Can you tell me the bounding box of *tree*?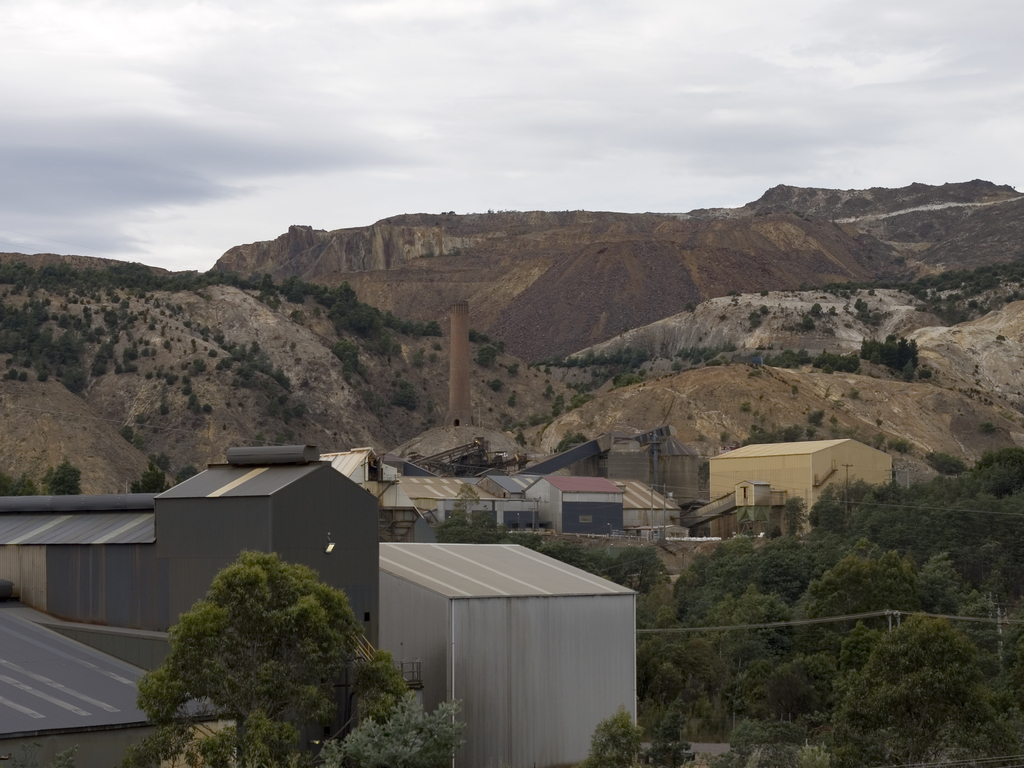
x1=316 y1=689 x2=465 y2=767.
